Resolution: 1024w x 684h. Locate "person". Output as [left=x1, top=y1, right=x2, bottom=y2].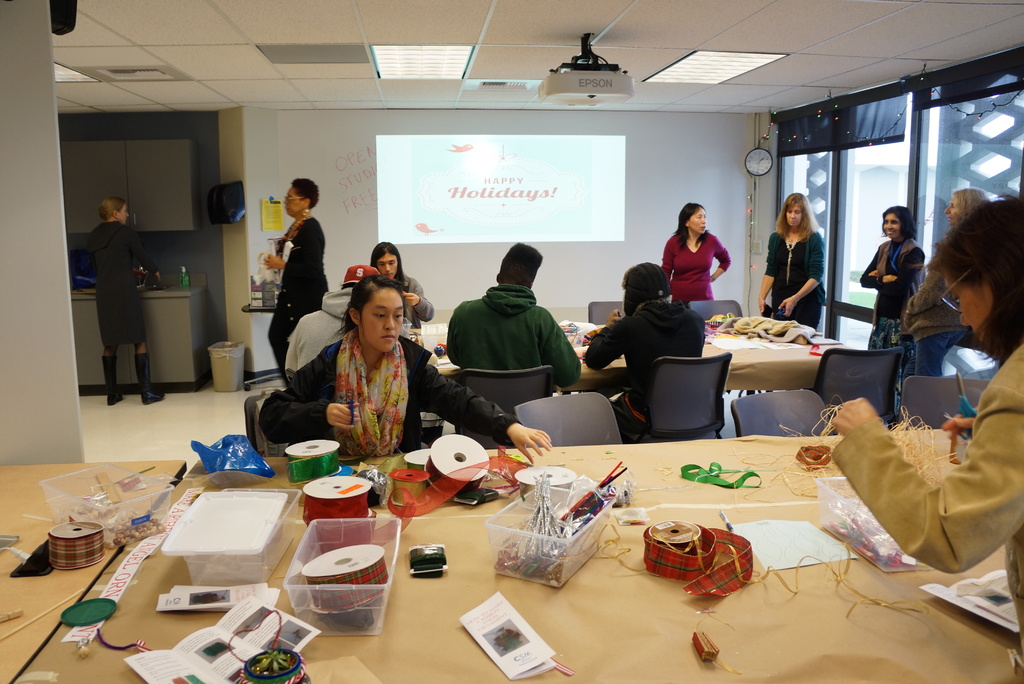
[left=260, top=272, right=552, bottom=468].
